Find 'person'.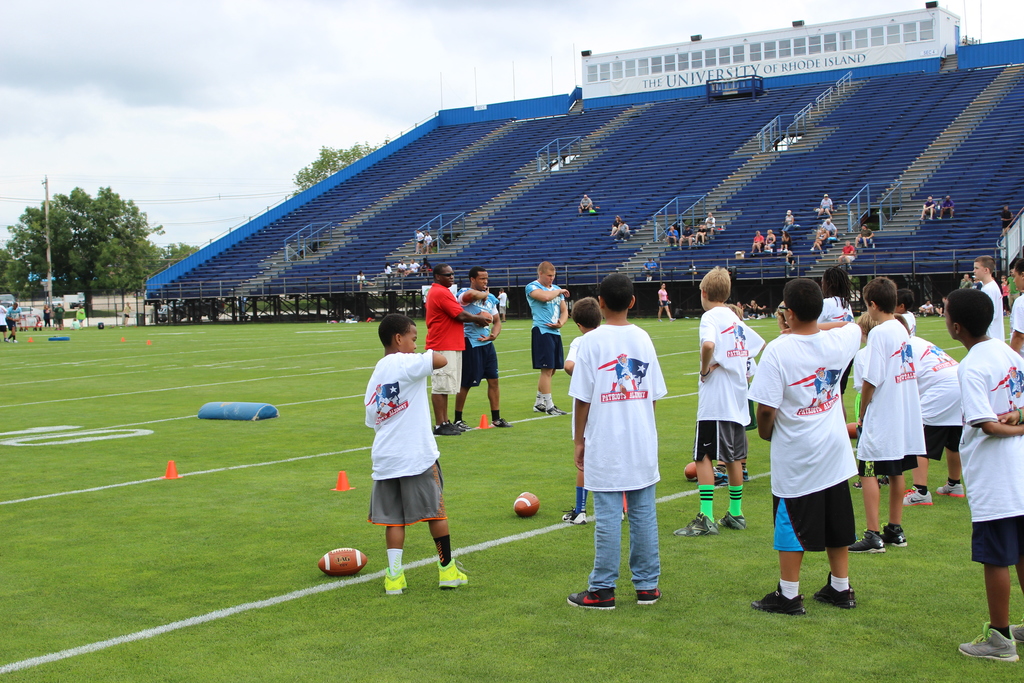
[669,262,768,541].
